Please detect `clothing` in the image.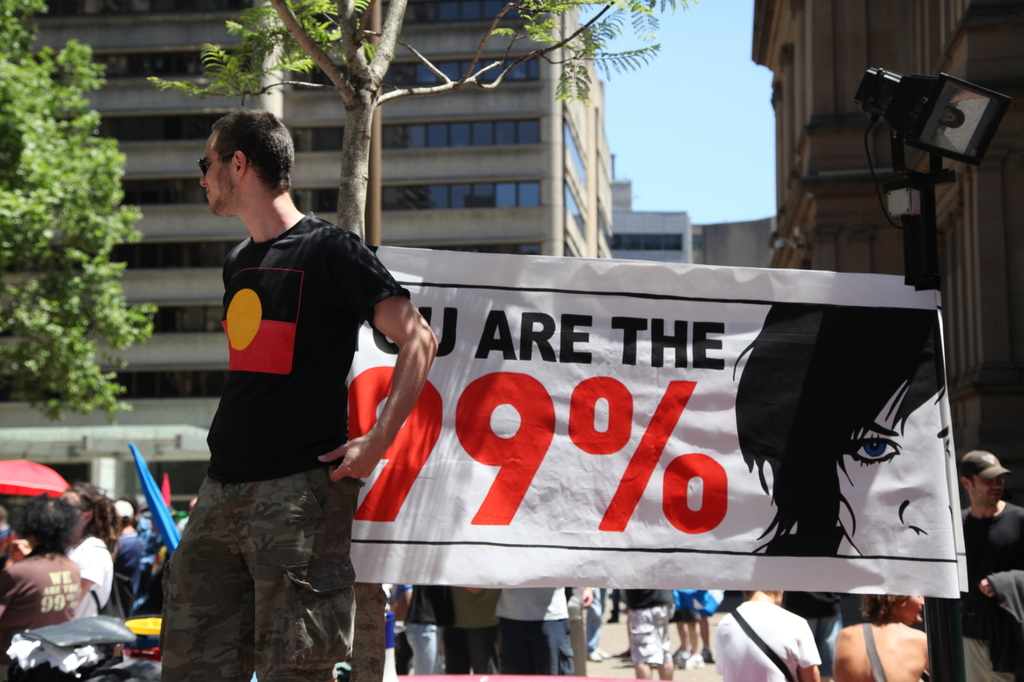
pyautogui.locateOnScreen(170, 182, 404, 637).
